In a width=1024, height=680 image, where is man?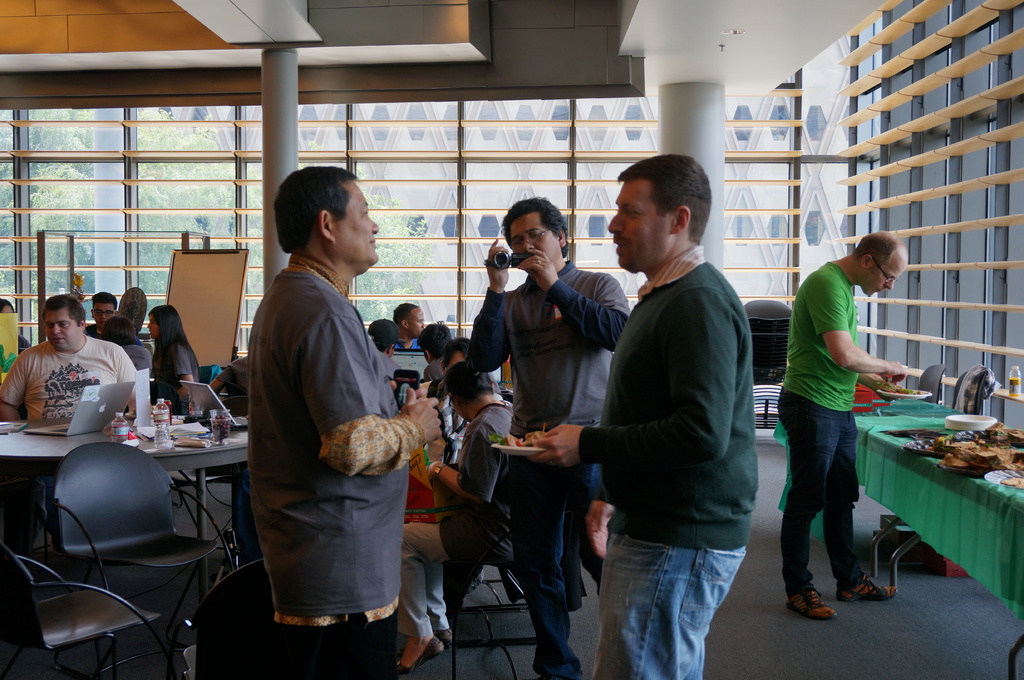
select_region(244, 168, 444, 679).
